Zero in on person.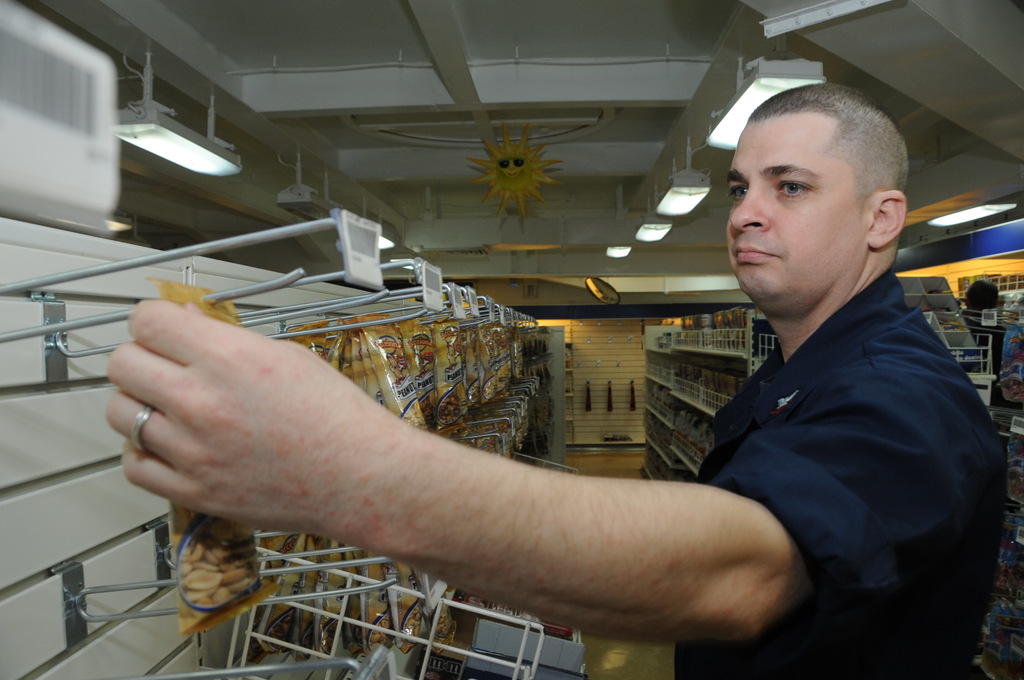
Zeroed in: [104,79,1012,679].
